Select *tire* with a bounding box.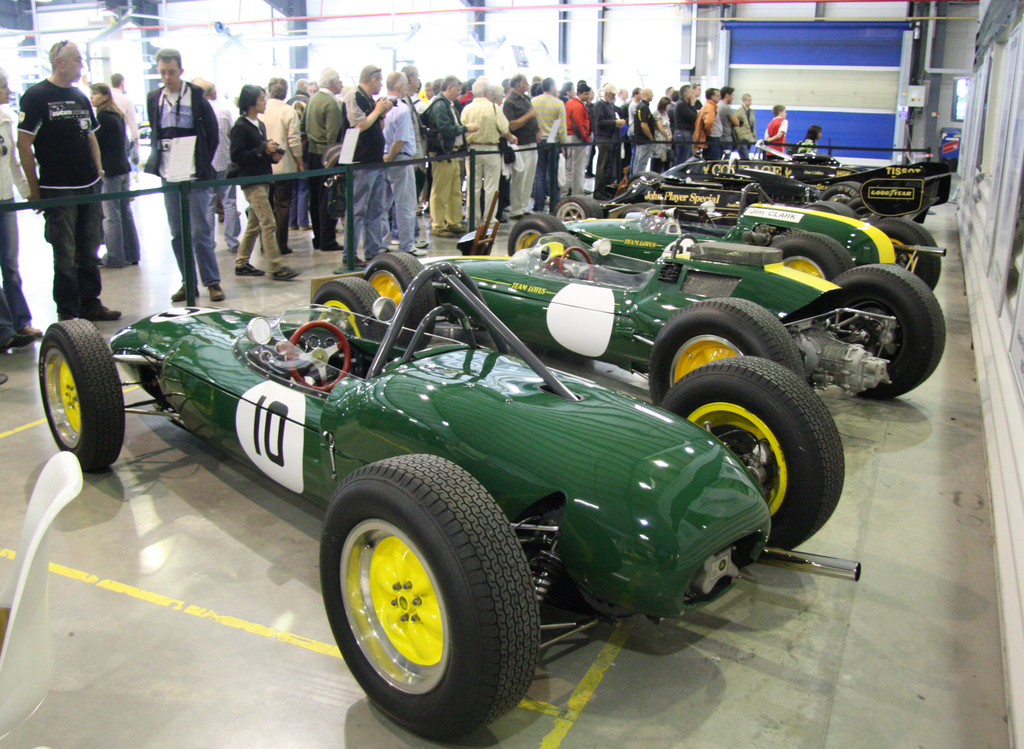
bbox(765, 232, 857, 280).
